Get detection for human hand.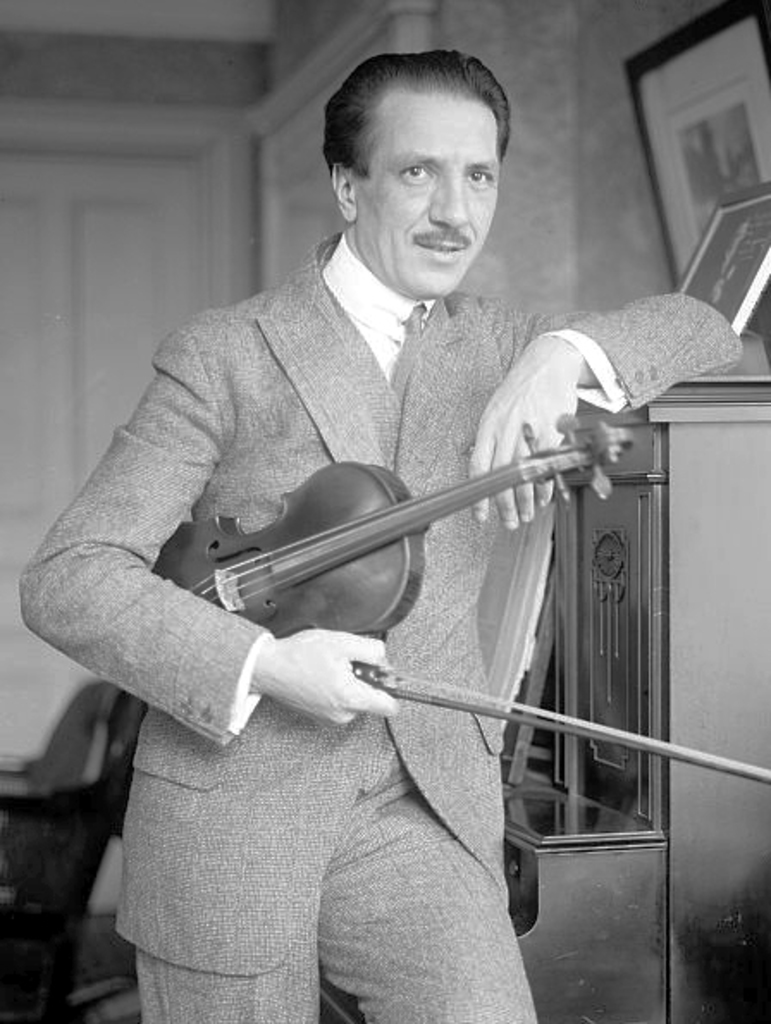
Detection: 468/339/592/534.
